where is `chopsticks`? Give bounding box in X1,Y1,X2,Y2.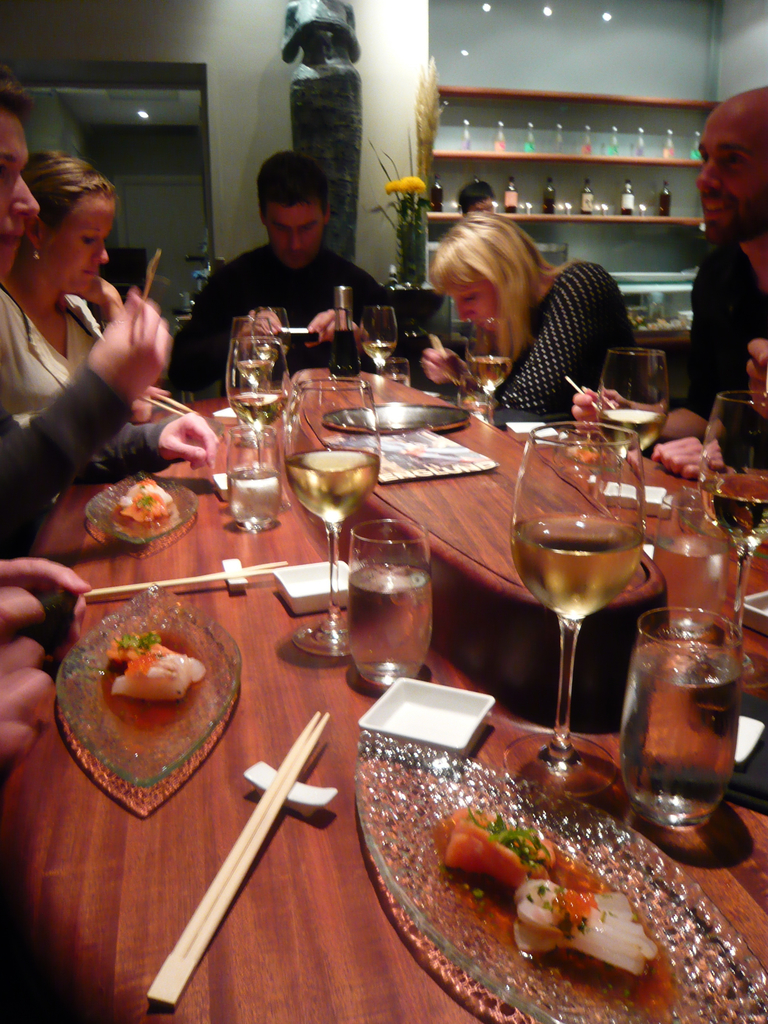
429,333,466,388.
